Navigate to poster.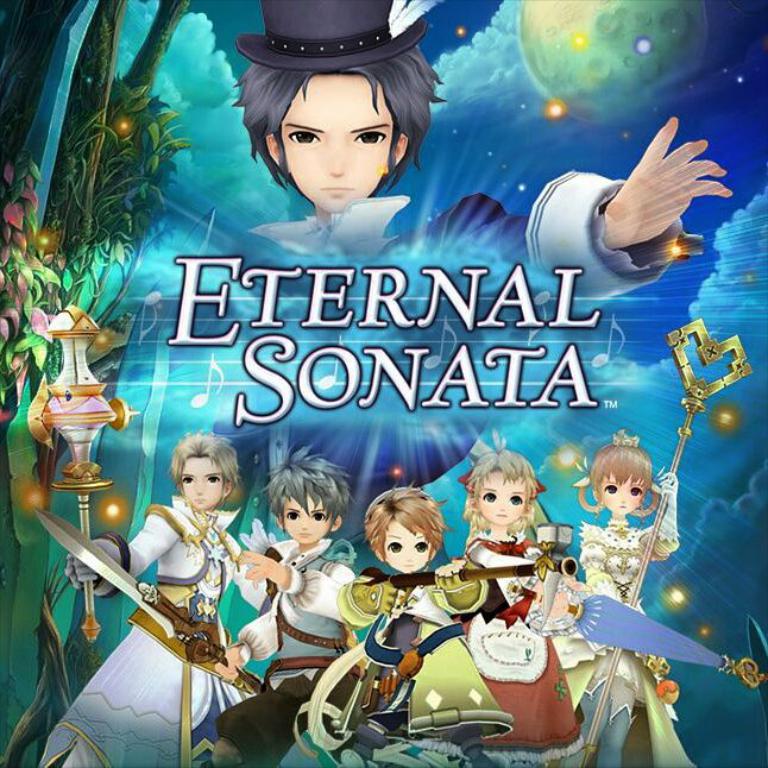
Navigation target: l=0, t=0, r=767, b=767.
